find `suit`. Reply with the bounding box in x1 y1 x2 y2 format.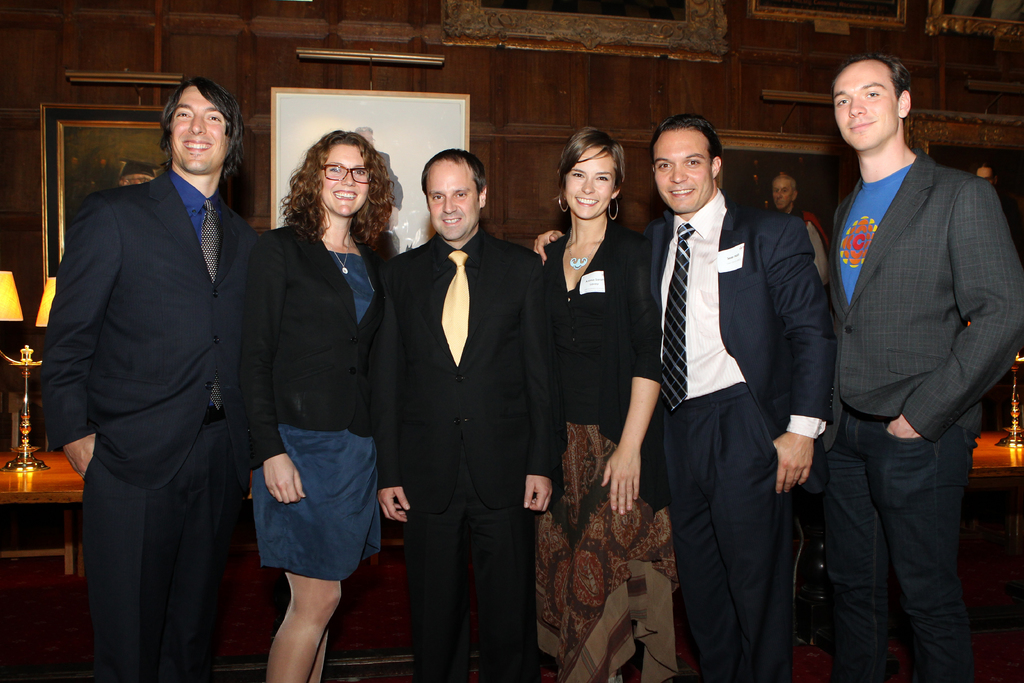
44 168 250 682.
